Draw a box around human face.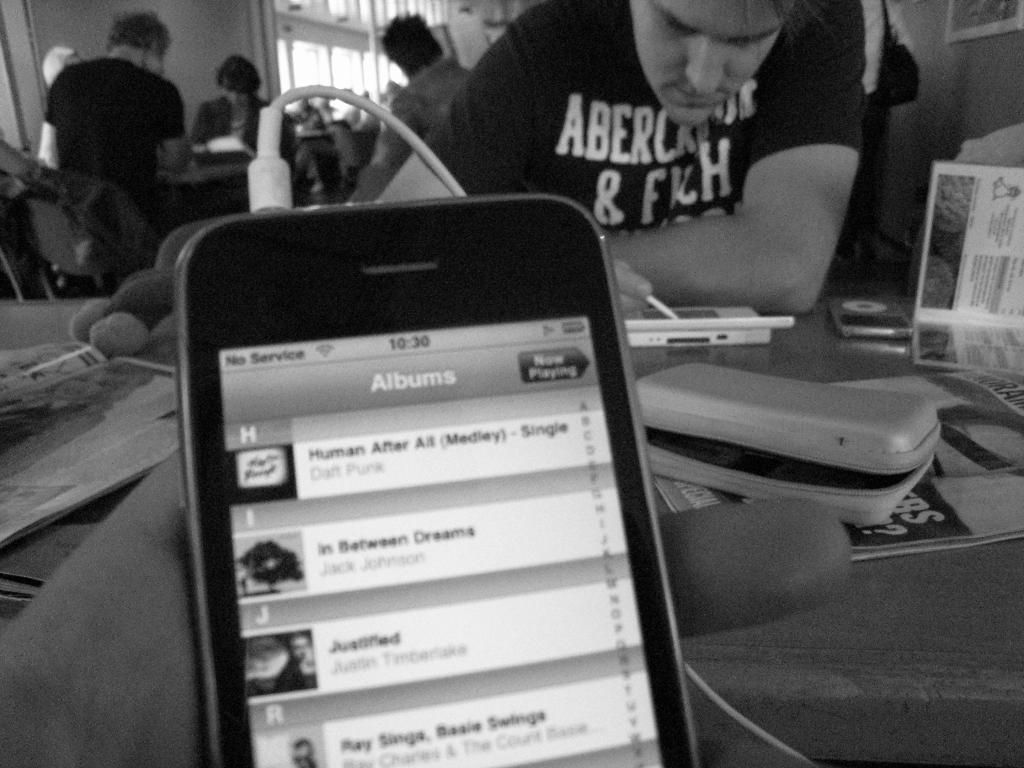
rect(627, 0, 787, 134).
